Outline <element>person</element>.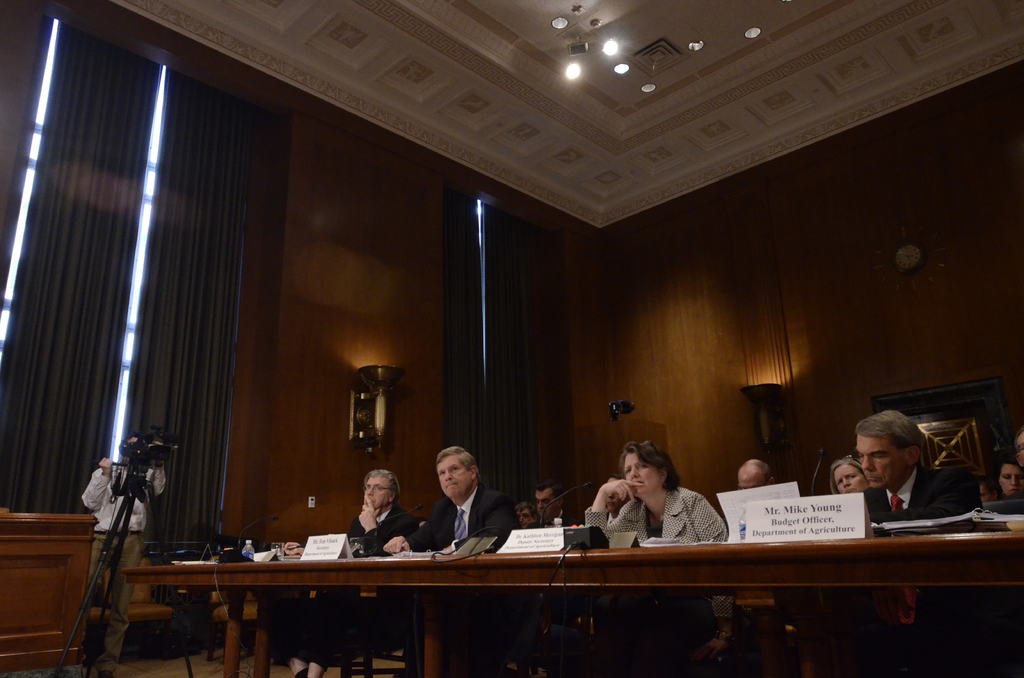
Outline: crop(580, 435, 740, 677).
